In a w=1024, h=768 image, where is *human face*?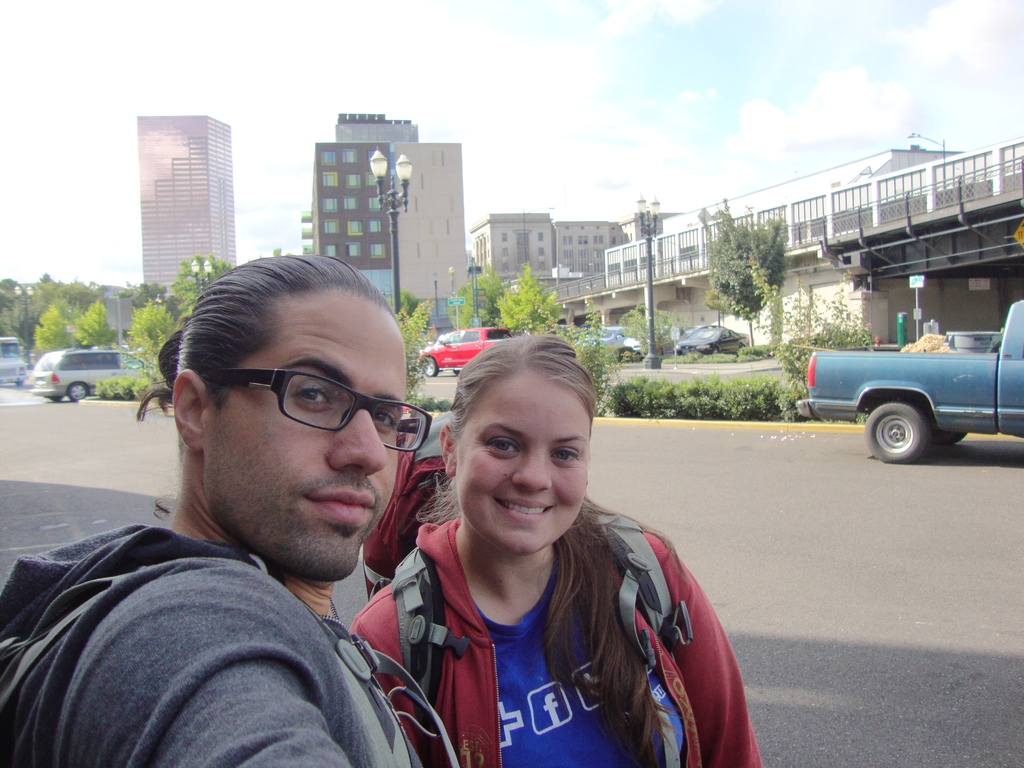
rect(454, 376, 586, 557).
